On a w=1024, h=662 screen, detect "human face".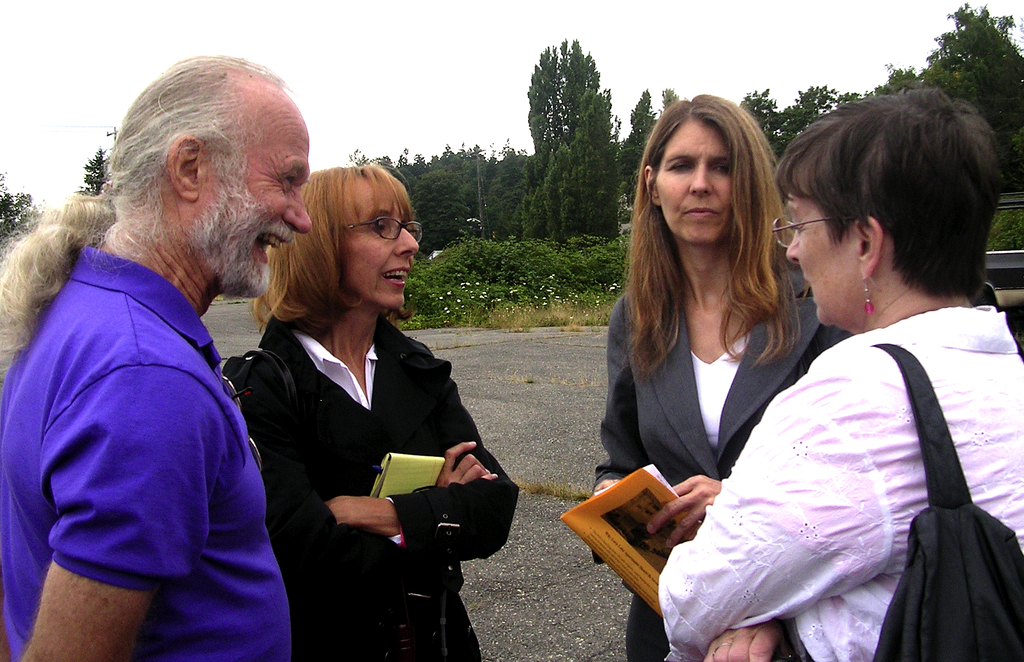
201:97:312:298.
